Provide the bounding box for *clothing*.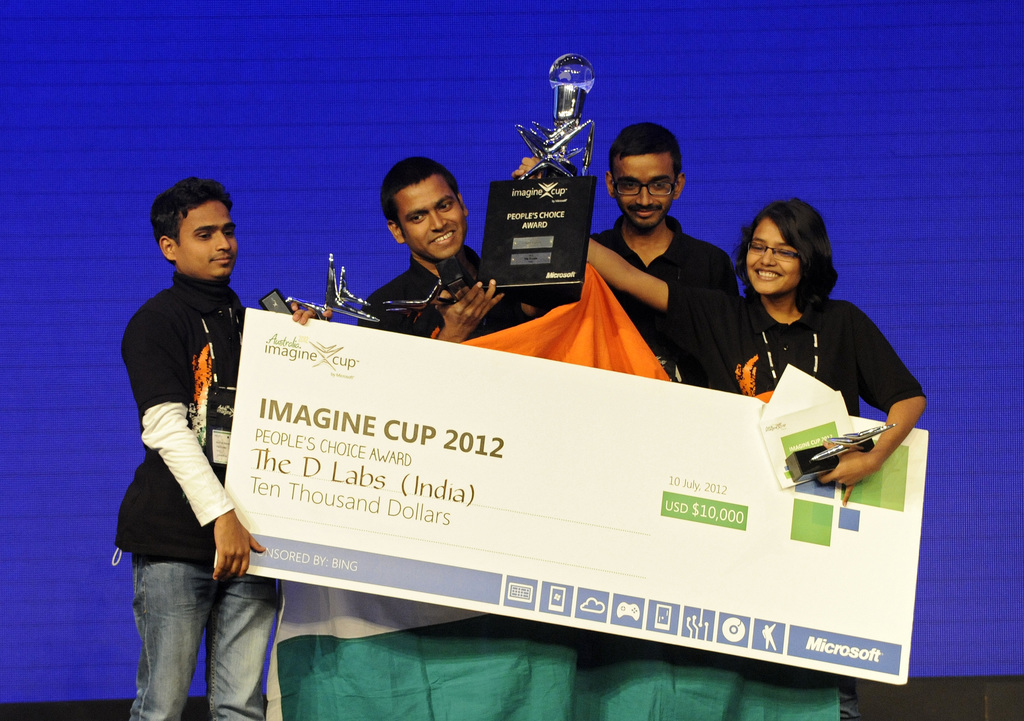
detection(111, 263, 285, 720).
